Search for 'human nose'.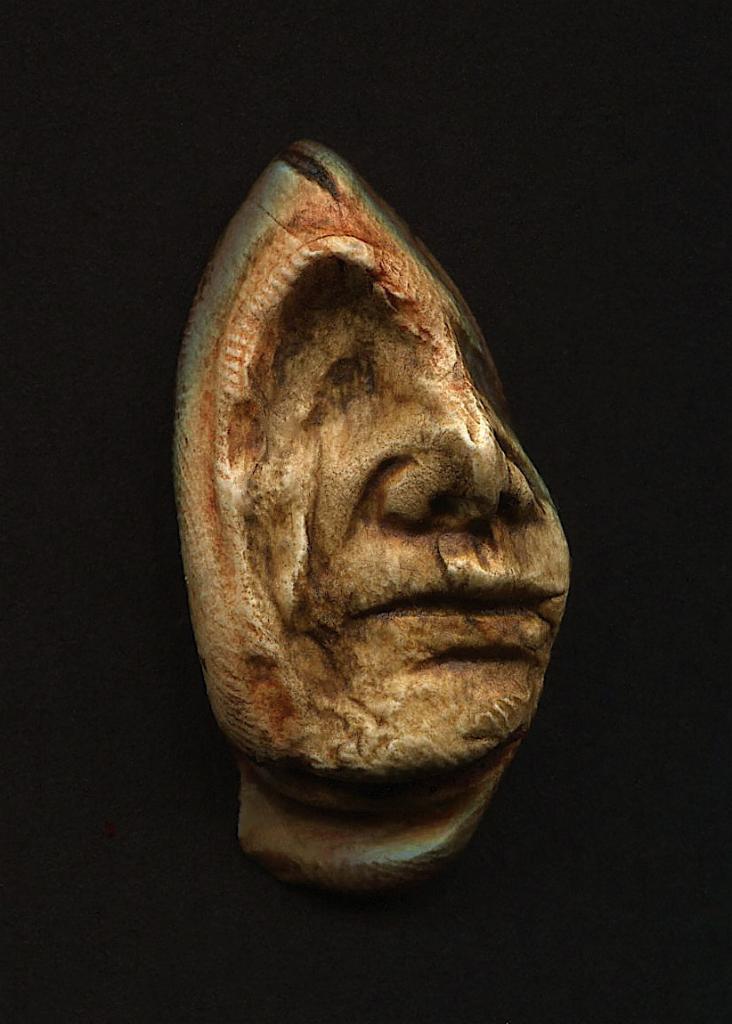
Found at 377 329 548 532.
